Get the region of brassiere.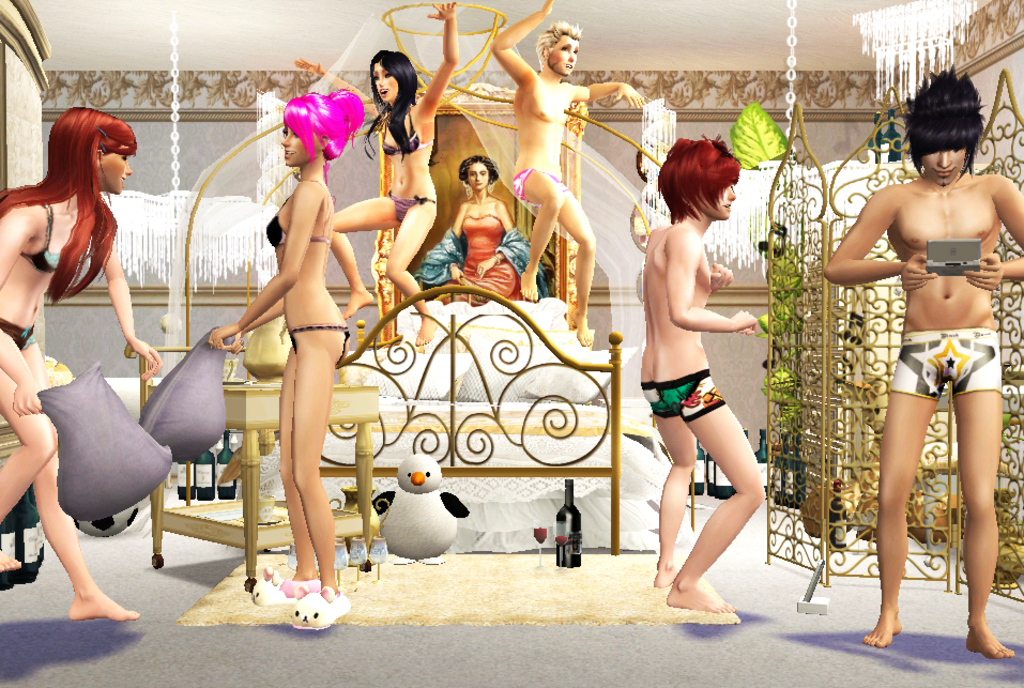
left=268, top=180, right=334, bottom=249.
